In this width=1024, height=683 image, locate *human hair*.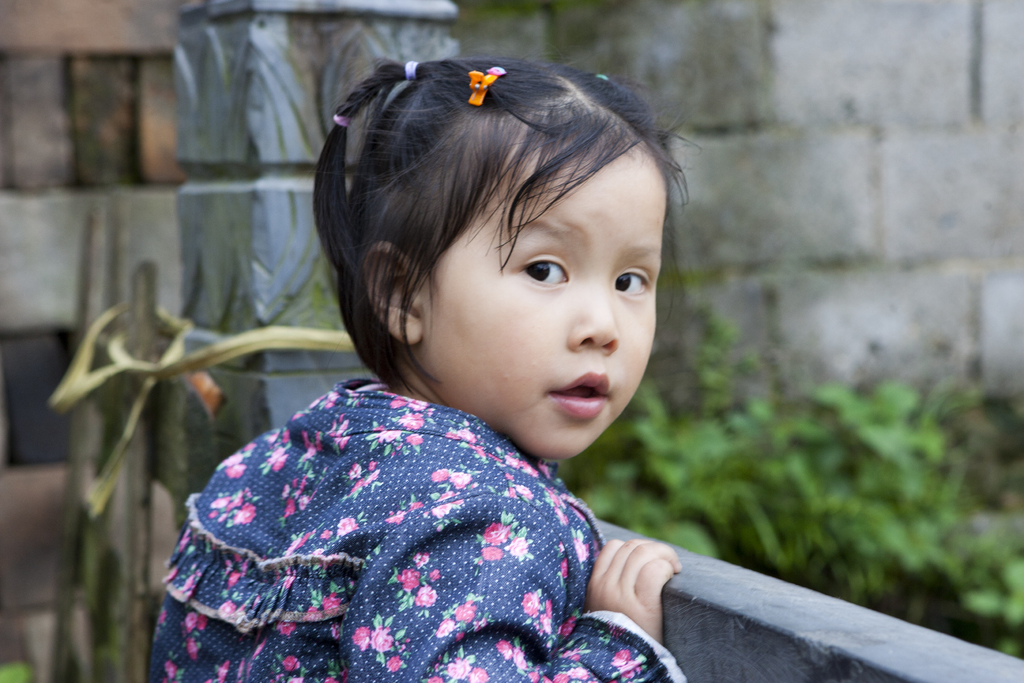
Bounding box: (left=322, top=49, right=668, bottom=414).
